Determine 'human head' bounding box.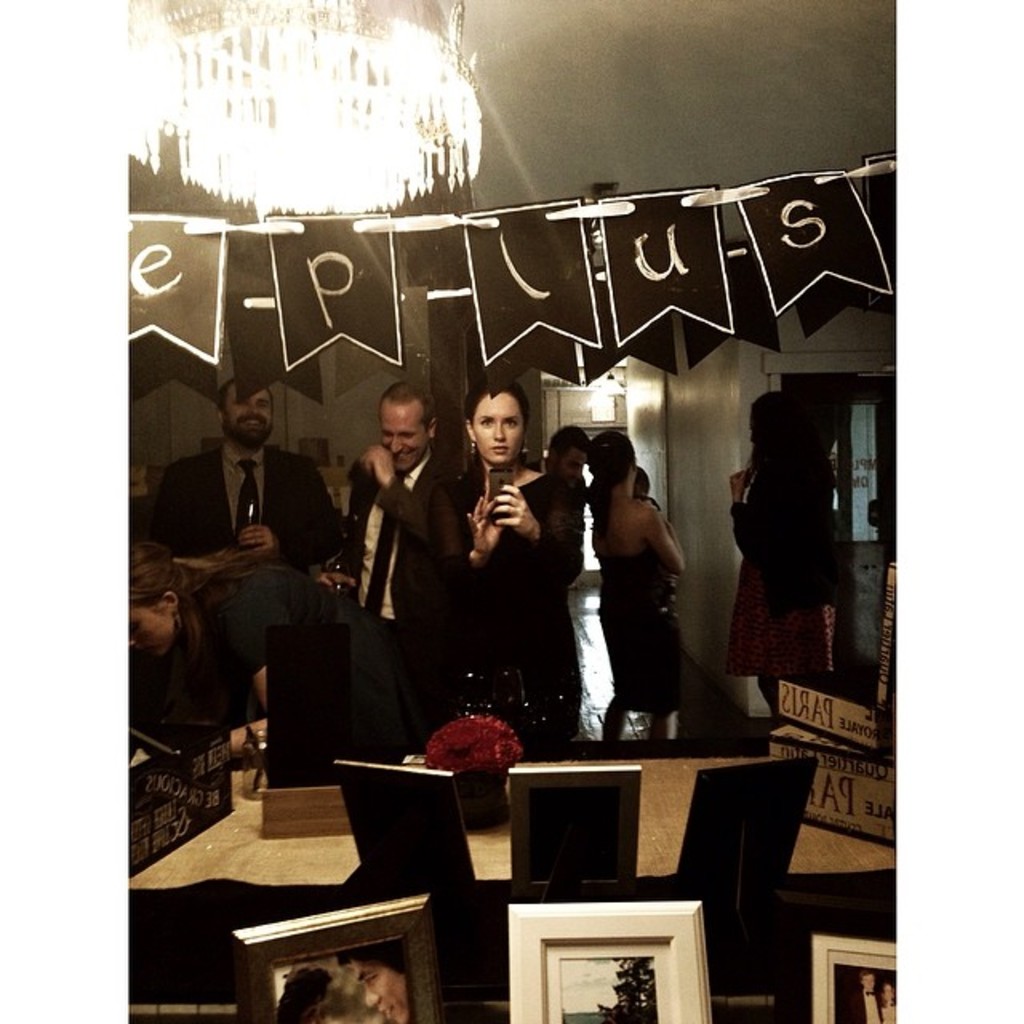
Determined: <bbox>214, 374, 277, 445</bbox>.
